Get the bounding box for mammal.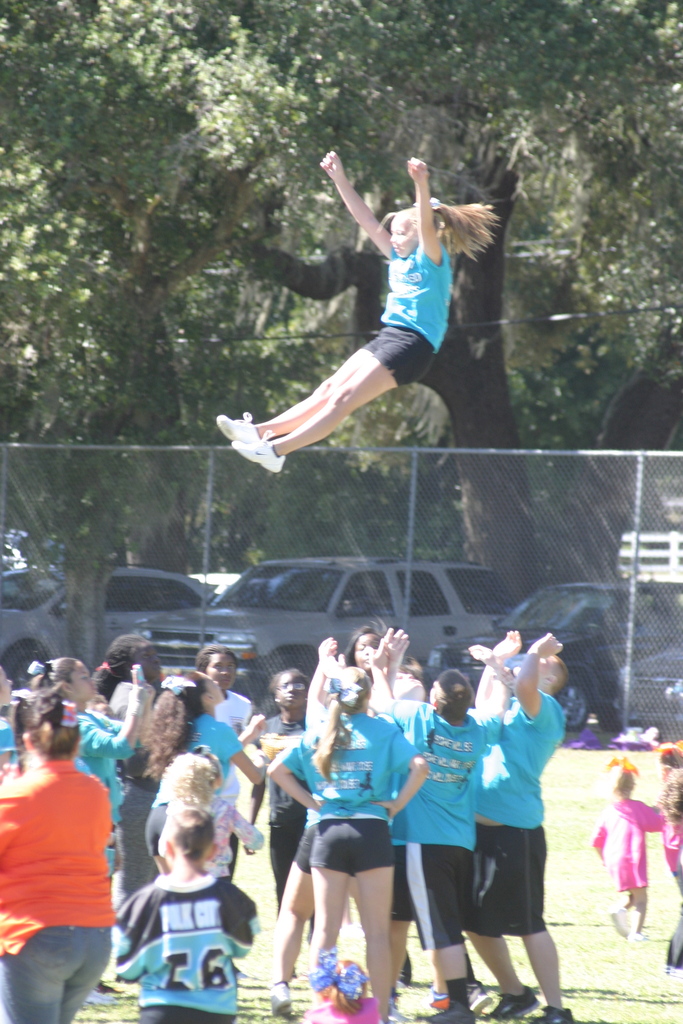
left=246, top=140, right=538, bottom=486.
